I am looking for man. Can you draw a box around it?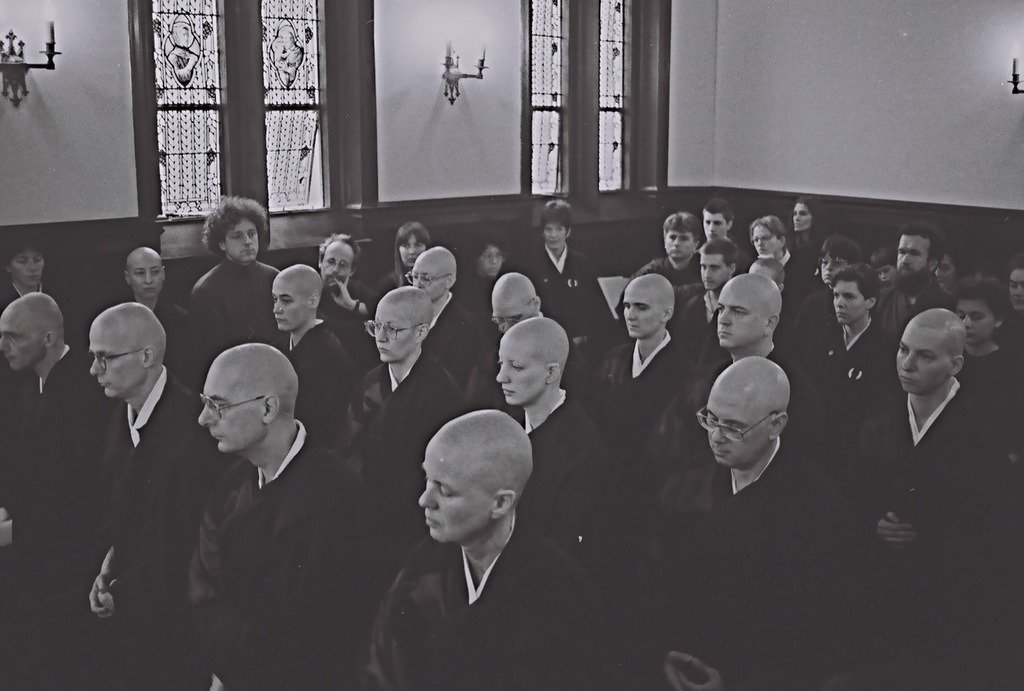
Sure, the bounding box is <box>400,242,484,399</box>.
